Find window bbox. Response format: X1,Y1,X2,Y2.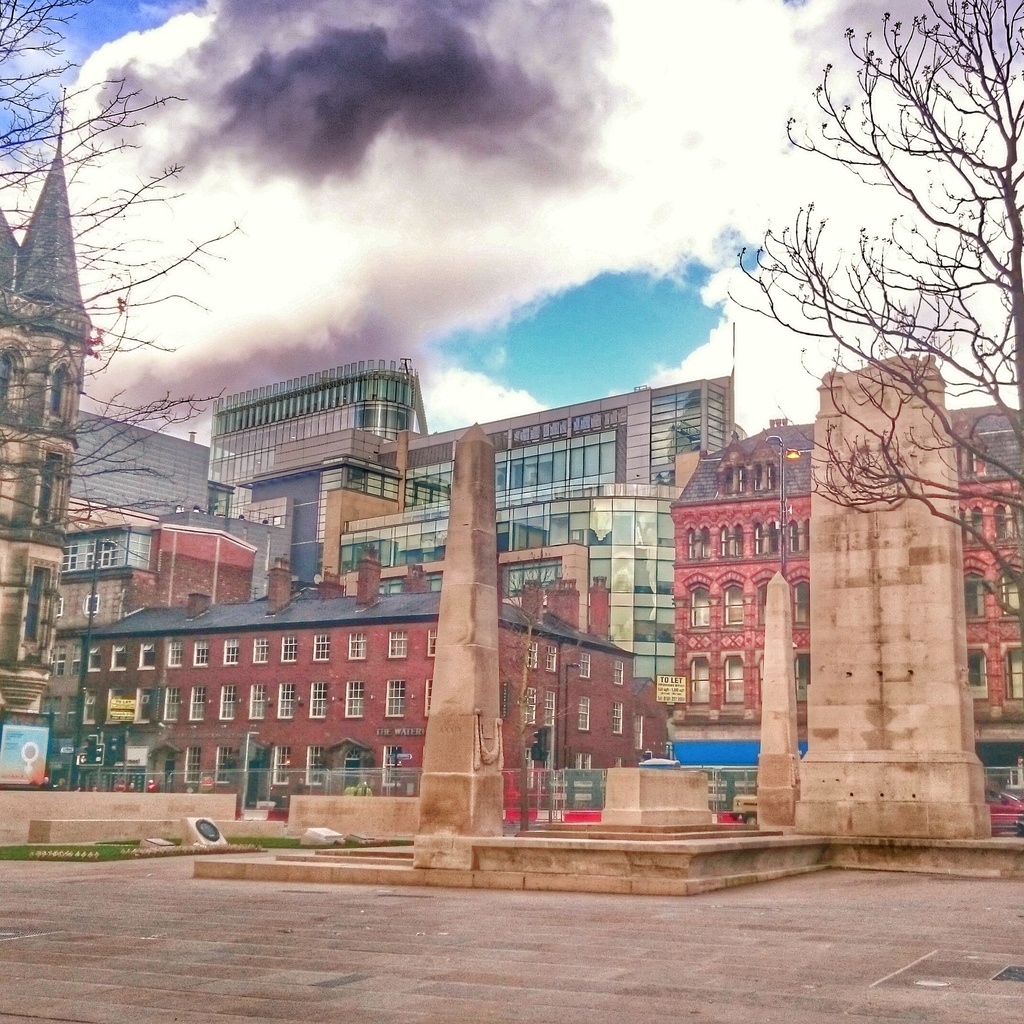
220,685,237,720.
